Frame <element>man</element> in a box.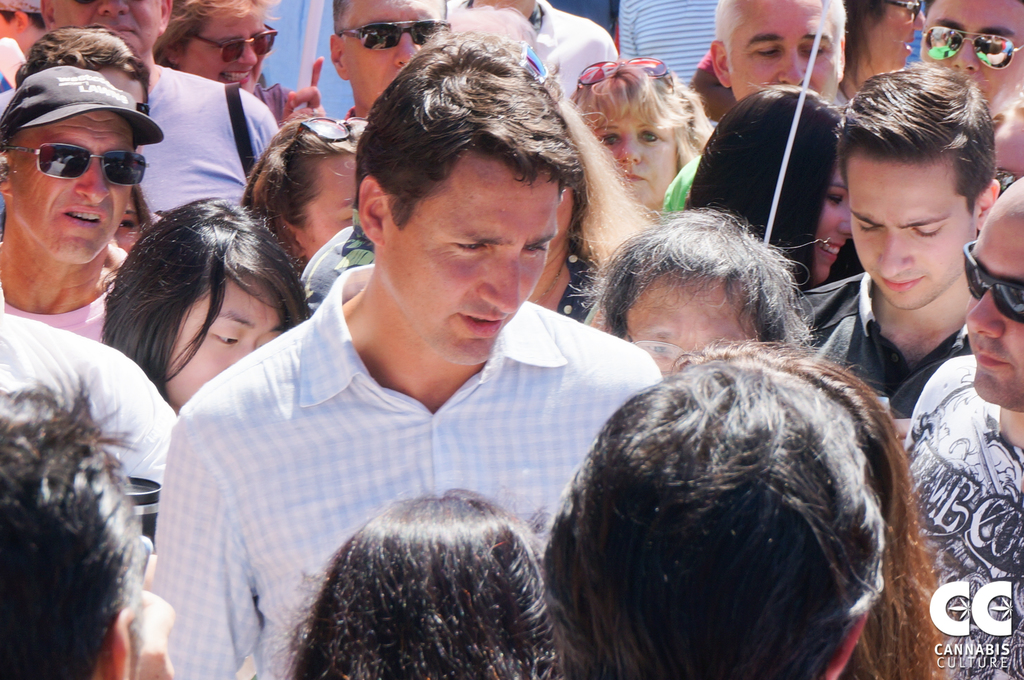
Rect(920, 0, 1023, 116).
